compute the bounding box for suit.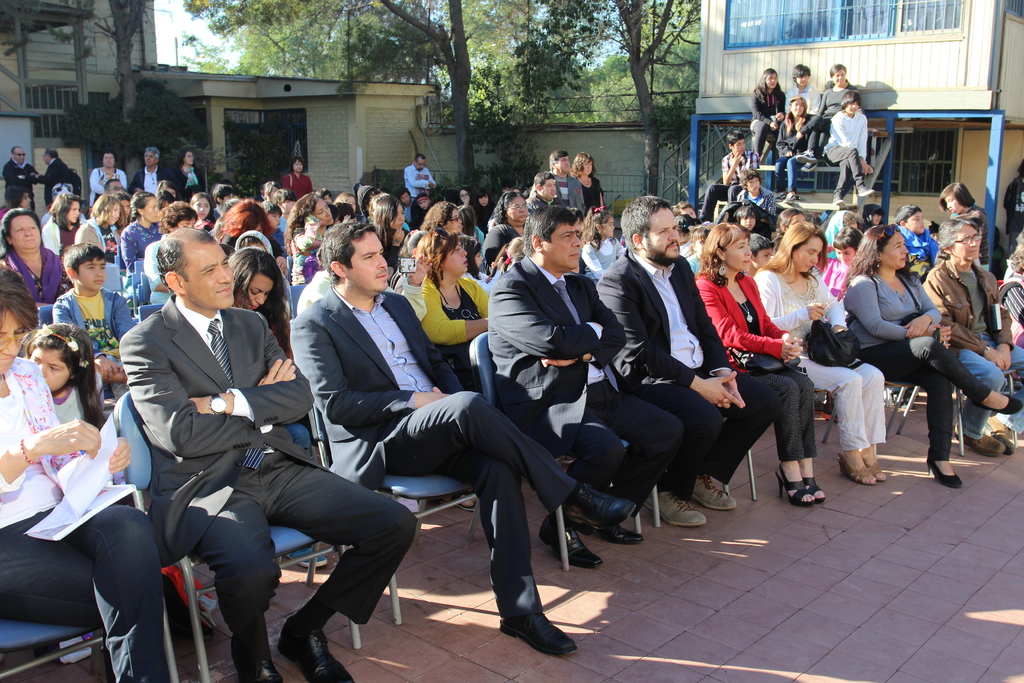
x1=2 y1=158 x2=37 y2=211.
